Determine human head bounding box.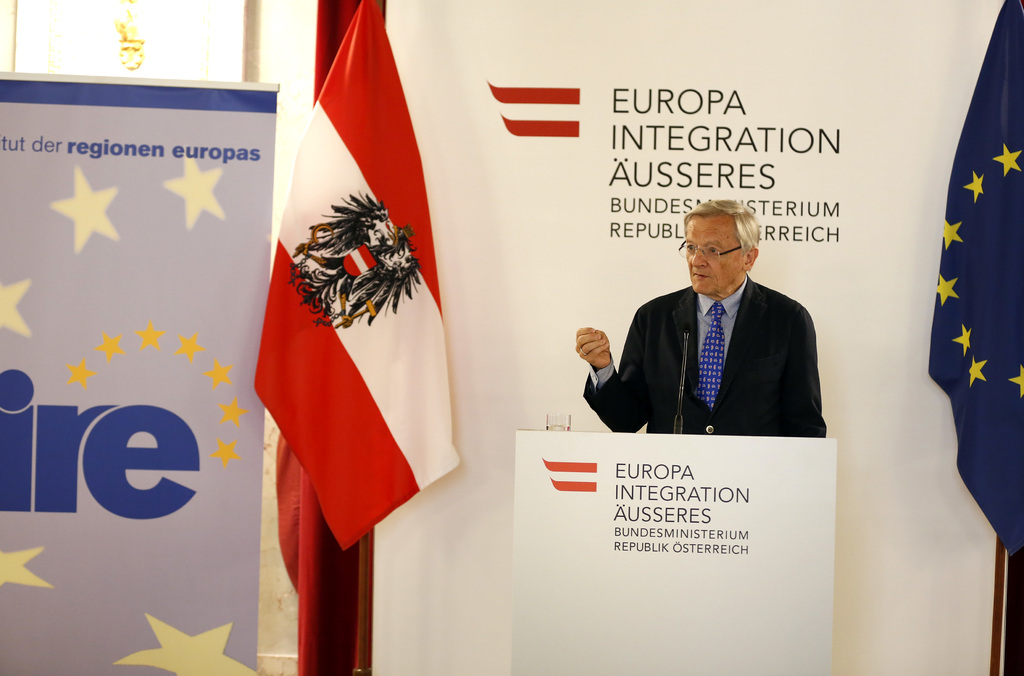
Determined: 680/197/762/294.
